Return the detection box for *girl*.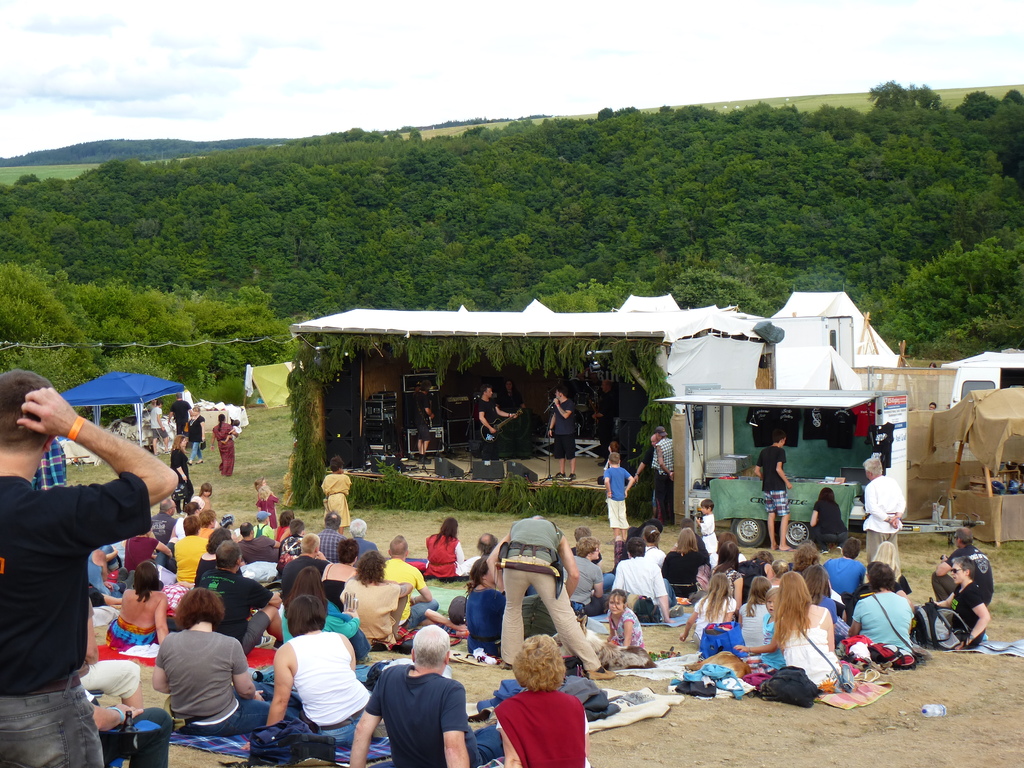
bbox=[683, 576, 735, 630].
